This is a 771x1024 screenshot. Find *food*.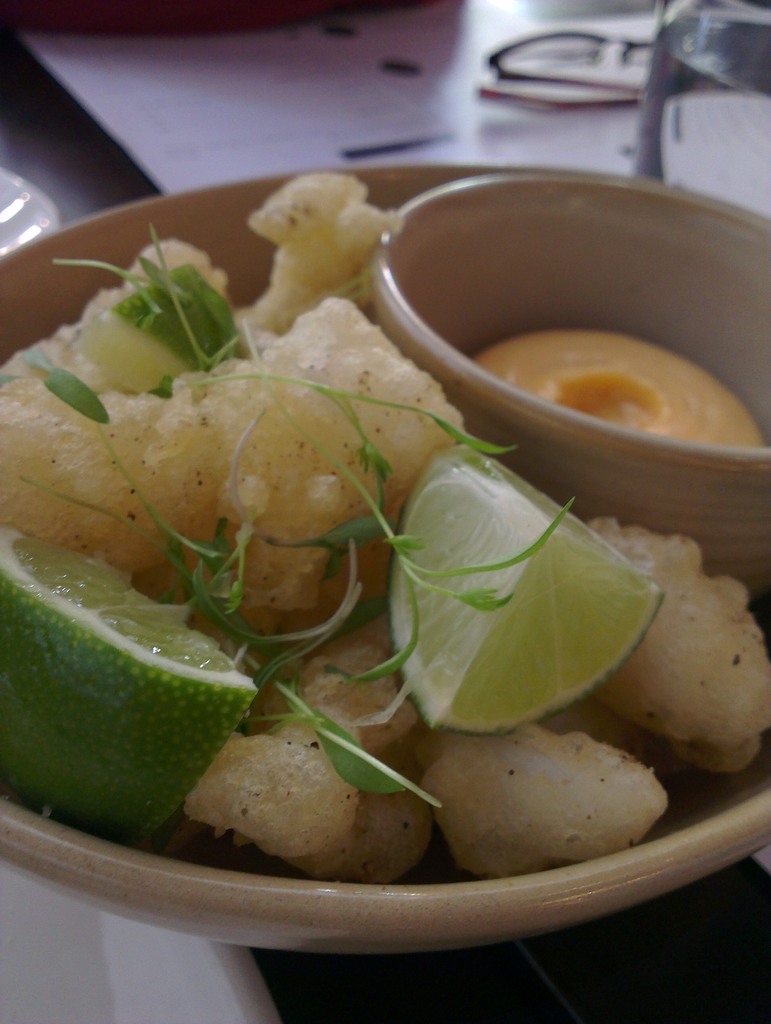
Bounding box: bbox=(0, 297, 463, 659).
